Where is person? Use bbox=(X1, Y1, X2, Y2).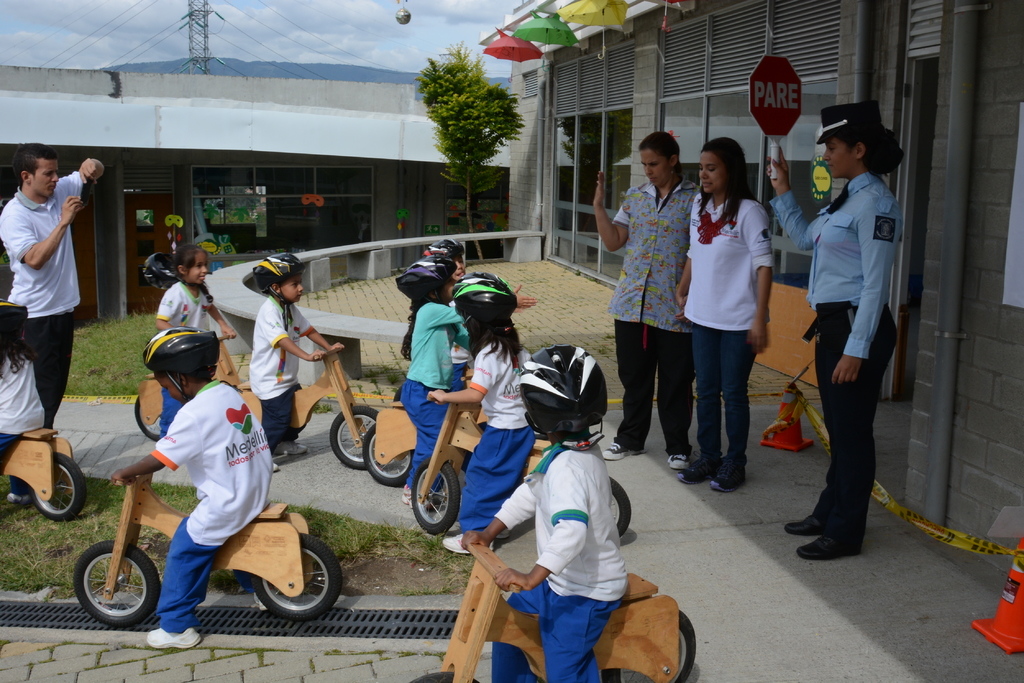
bbox=(389, 251, 535, 494).
